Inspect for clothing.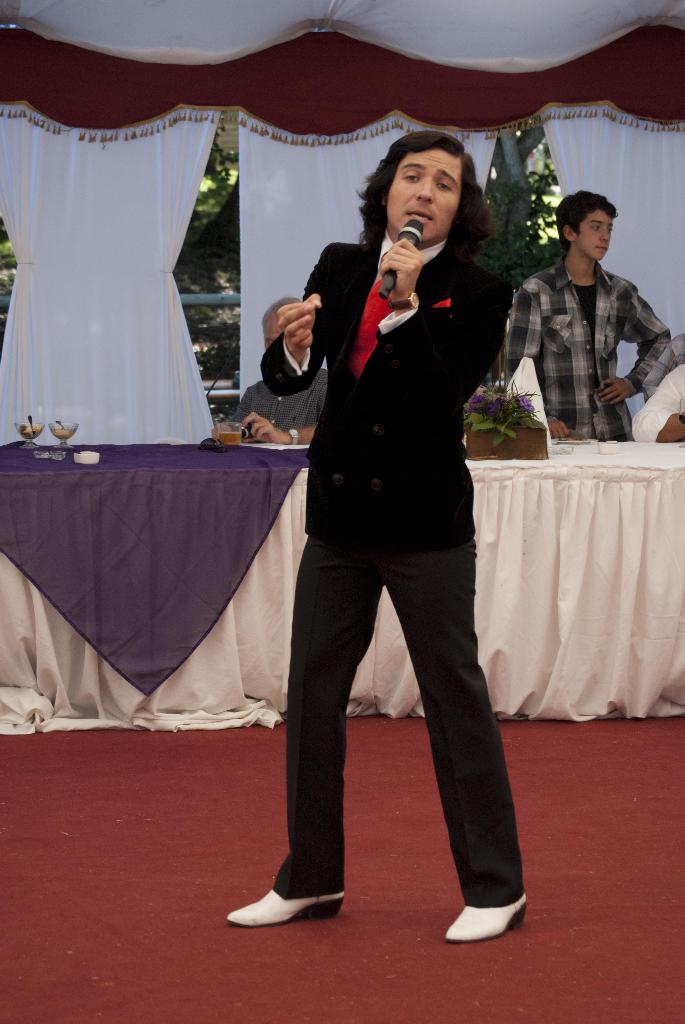
Inspection: x1=260 y1=239 x2=508 y2=896.
